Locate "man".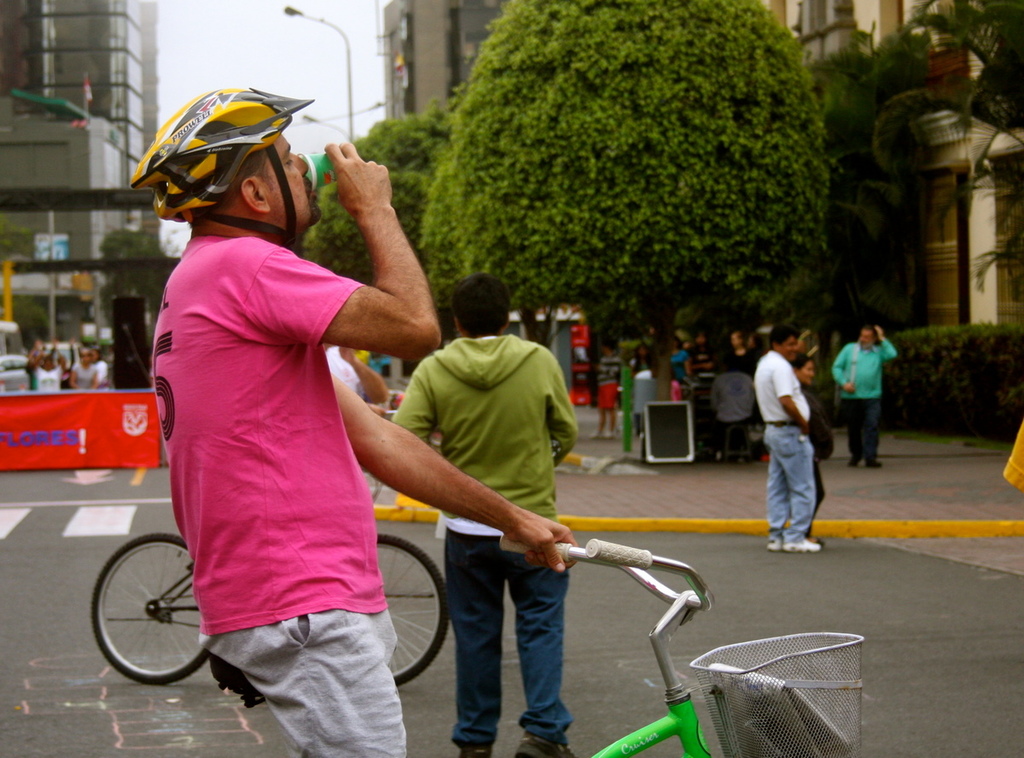
Bounding box: detection(311, 330, 390, 403).
